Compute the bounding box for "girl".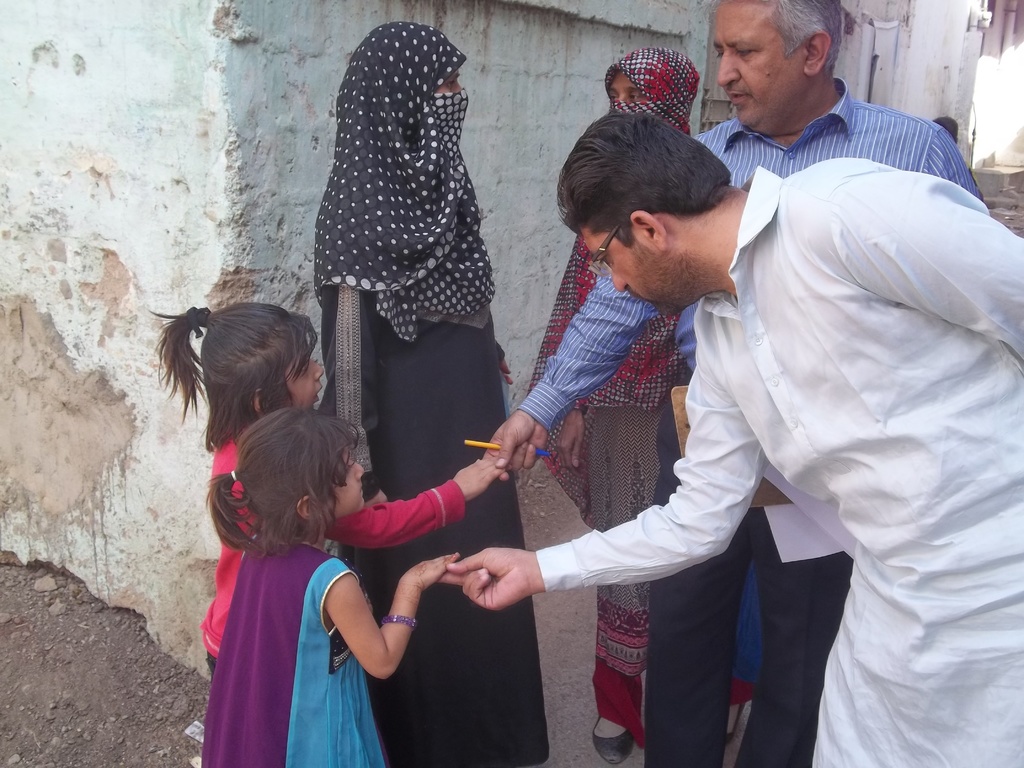
Rect(146, 303, 327, 680).
